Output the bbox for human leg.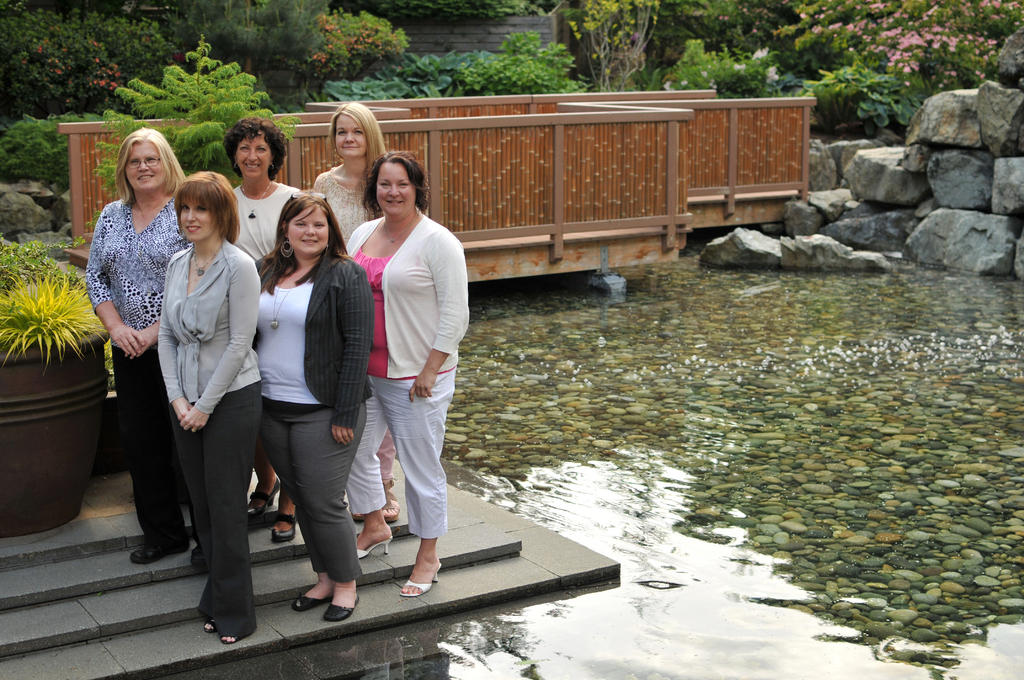
[x1=171, y1=396, x2=210, y2=630].
